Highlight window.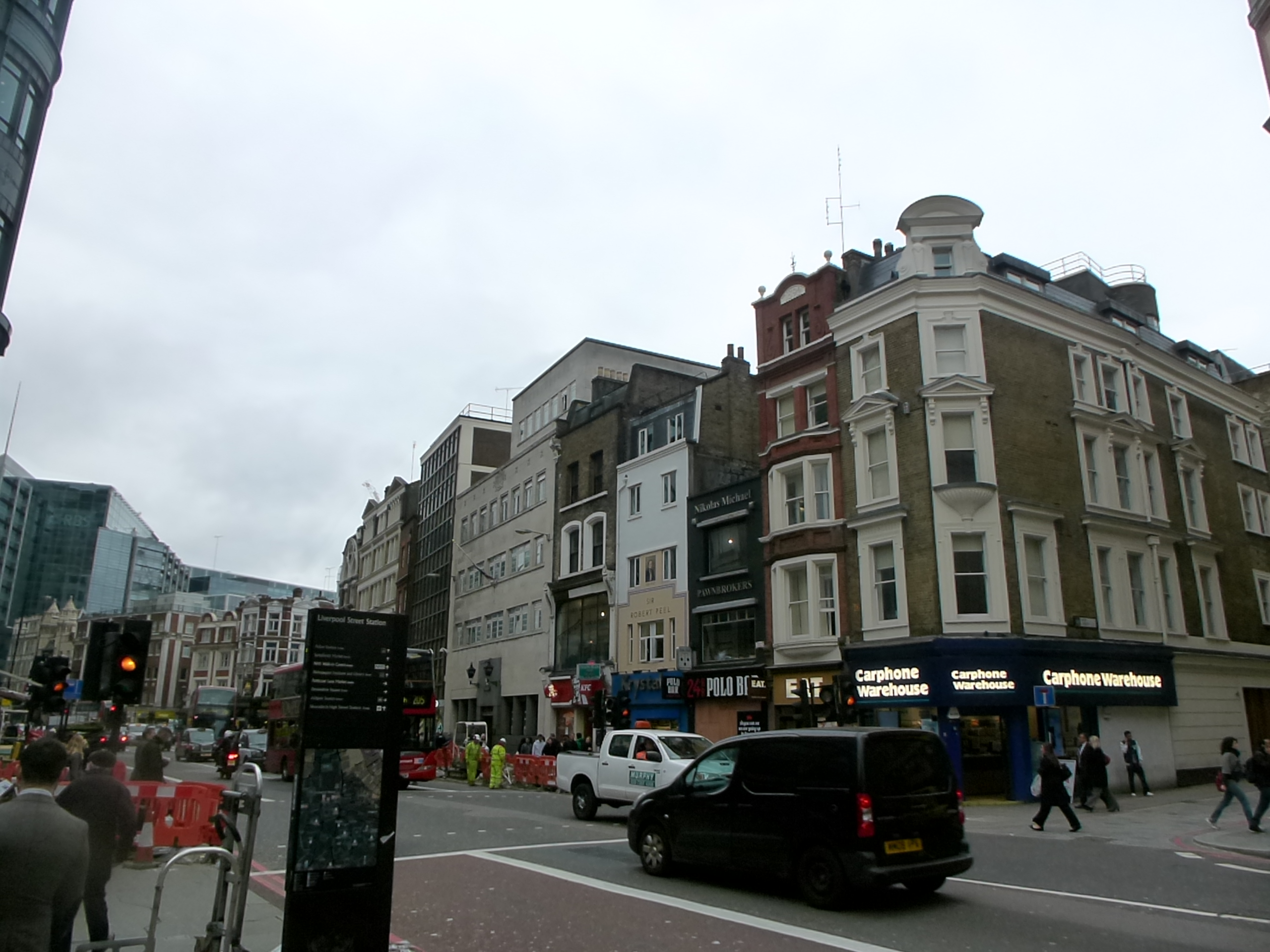
Highlighted region: crop(314, 309, 321, 328).
